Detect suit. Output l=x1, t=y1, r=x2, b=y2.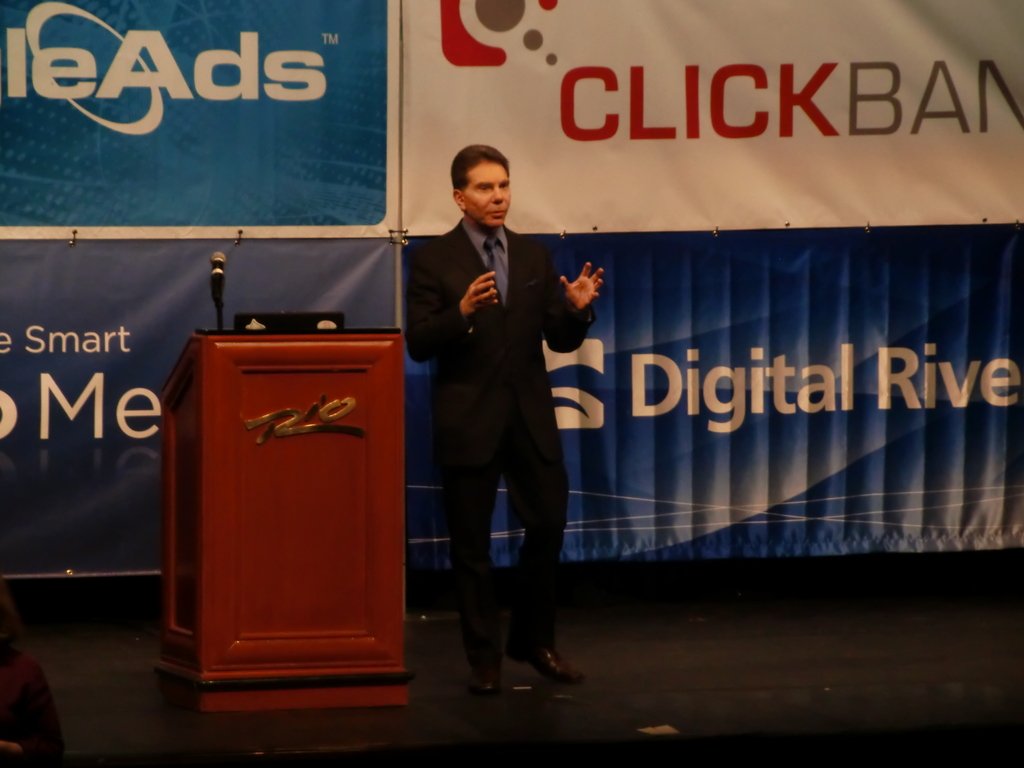
l=410, t=158, r=587, b=695.
